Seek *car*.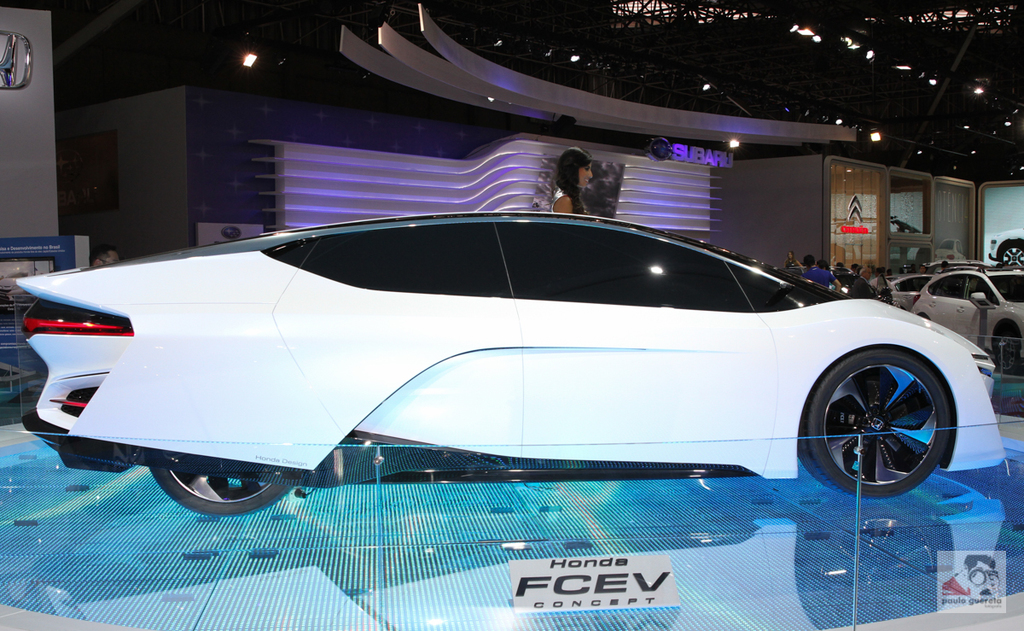
bbox=[781, 266, 856, 297].
